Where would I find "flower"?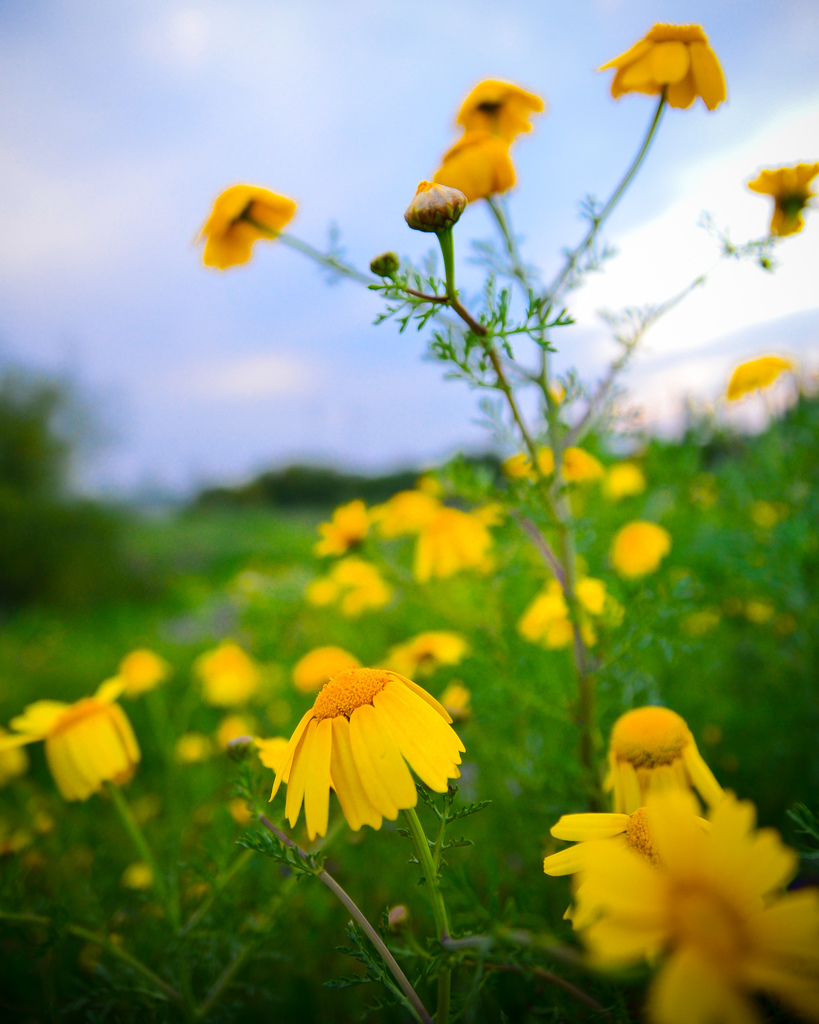
At box(590, 478, 686, 586).
